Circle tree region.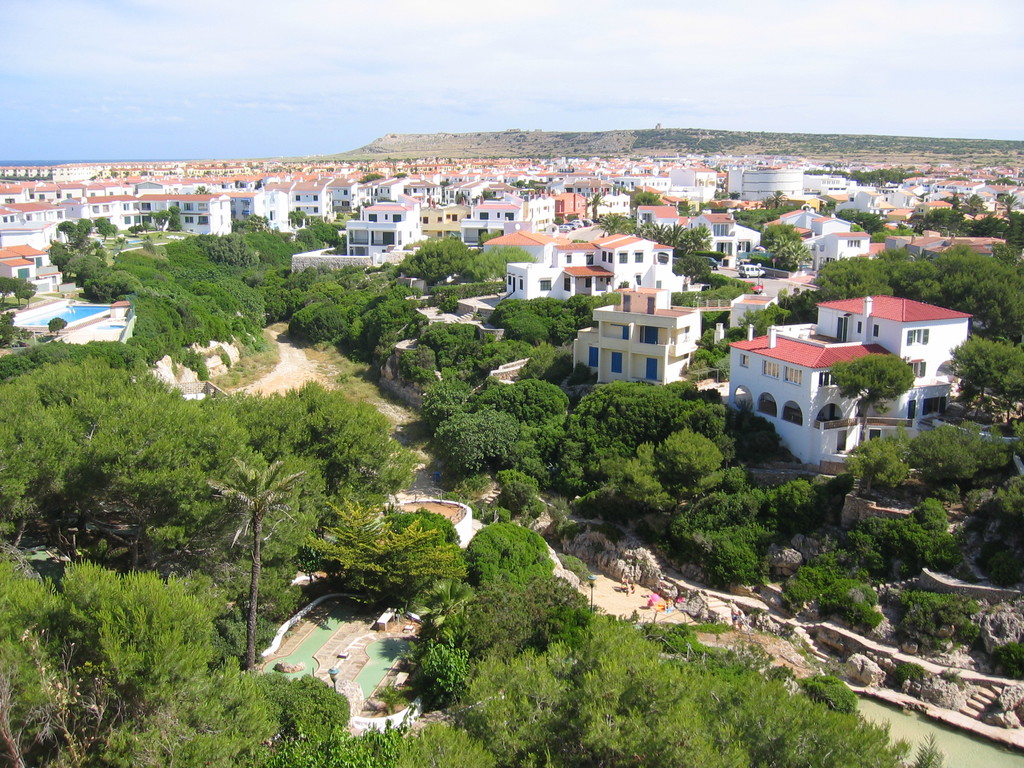
Region: [x1=491, y1=414, x2=540, y2=474].
